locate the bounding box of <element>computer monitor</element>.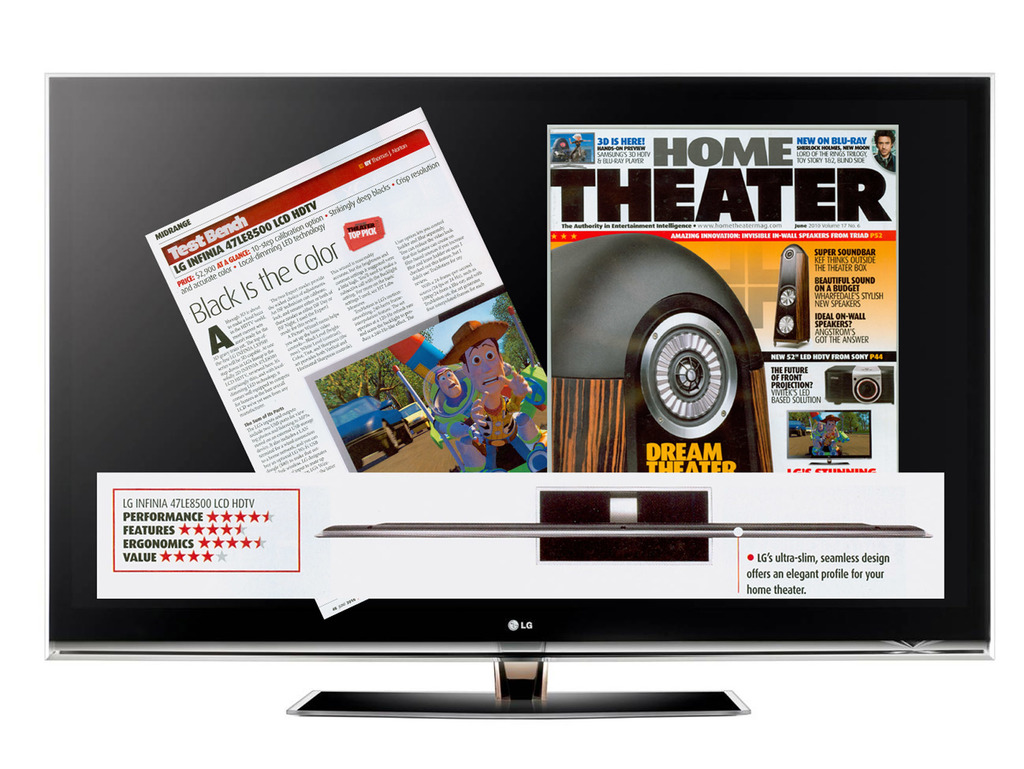
Bounding box: [50,67,1005,722].
